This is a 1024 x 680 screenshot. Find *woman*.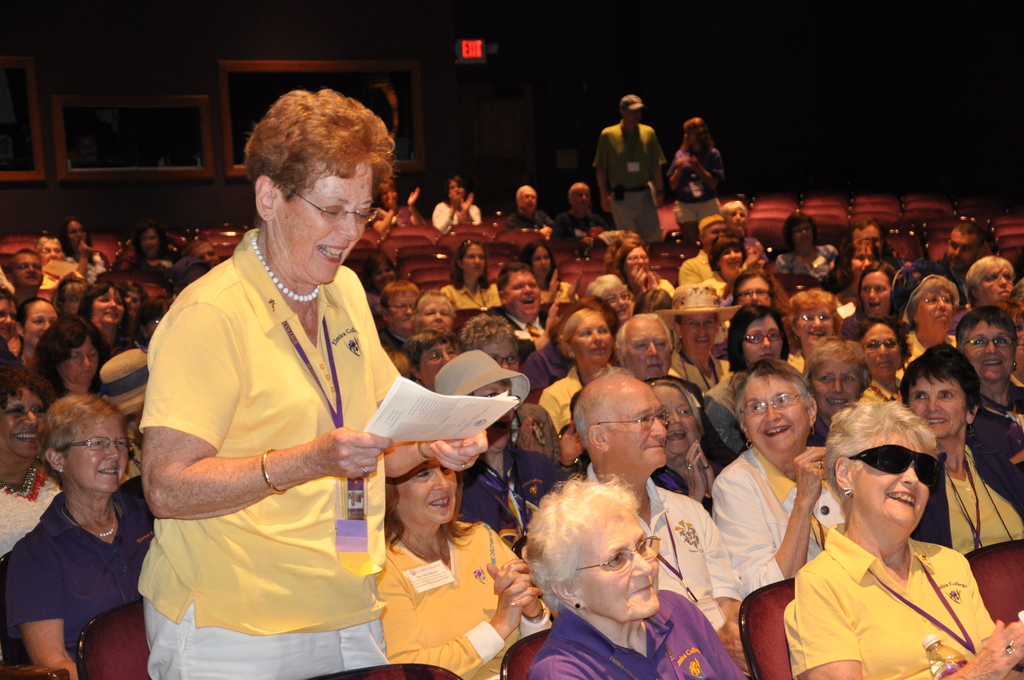
Bounding box: region(668, 118, 725, 255).
